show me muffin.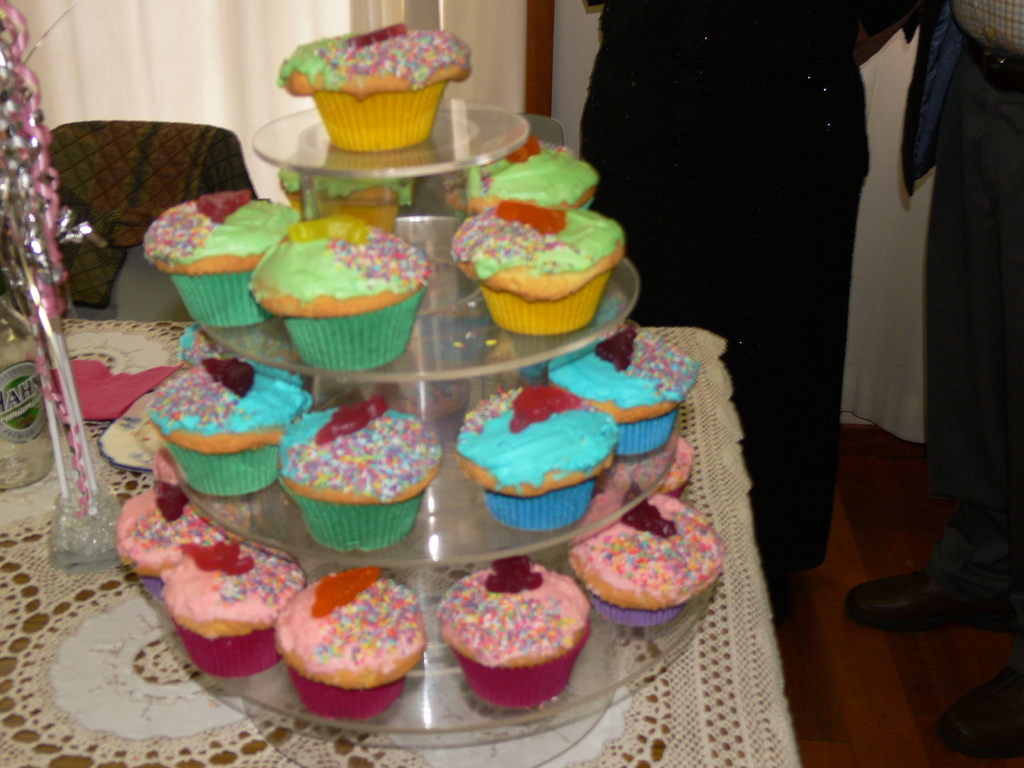
muffin is here: (448,125,599,213).
